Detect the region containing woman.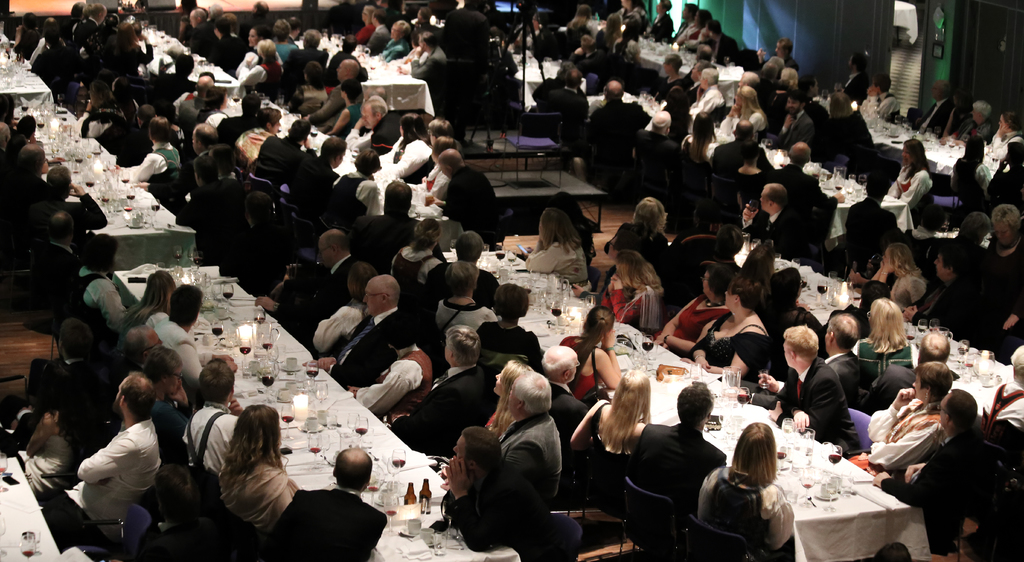
(381, 114, 433, 182).
